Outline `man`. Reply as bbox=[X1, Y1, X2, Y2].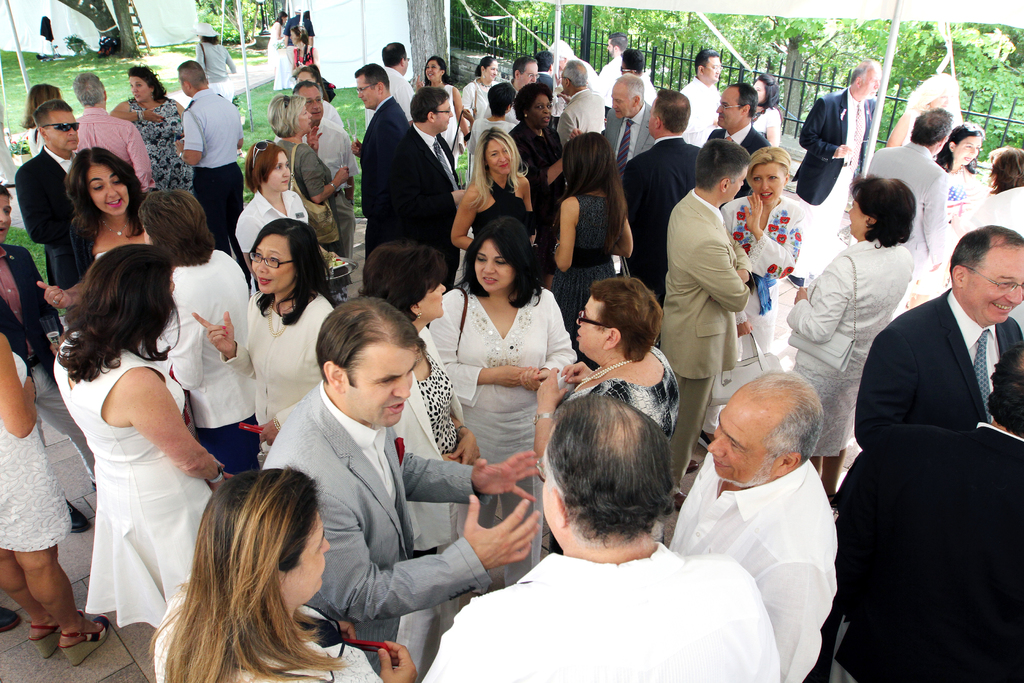
bbox=[620, 49, 657, 106].
